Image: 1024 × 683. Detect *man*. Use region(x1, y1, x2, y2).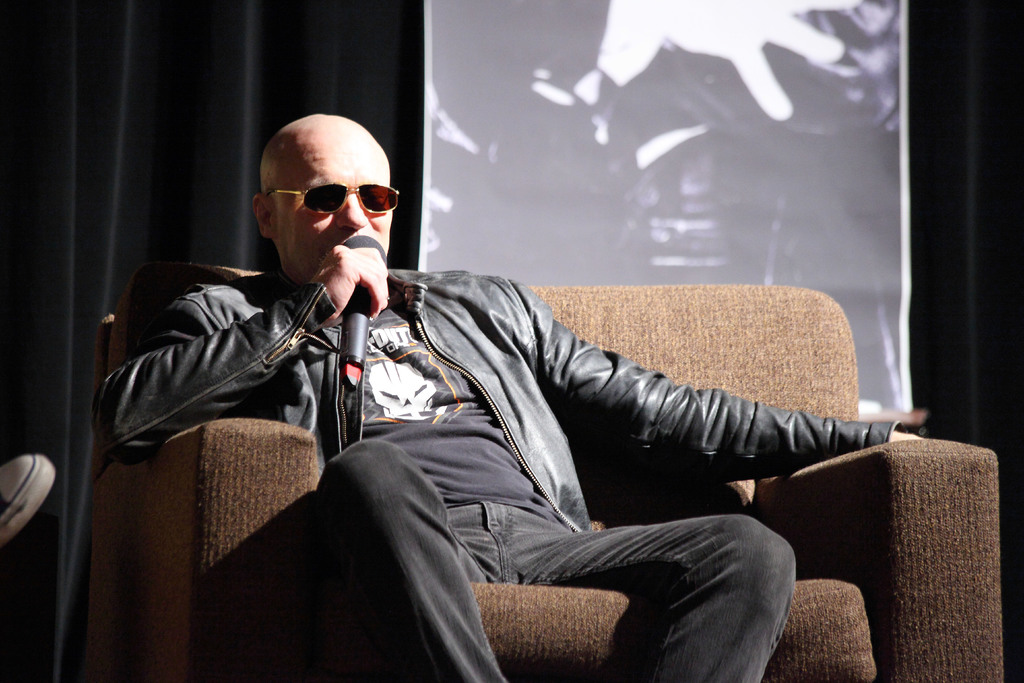
region(90, 163, 936, 676).
